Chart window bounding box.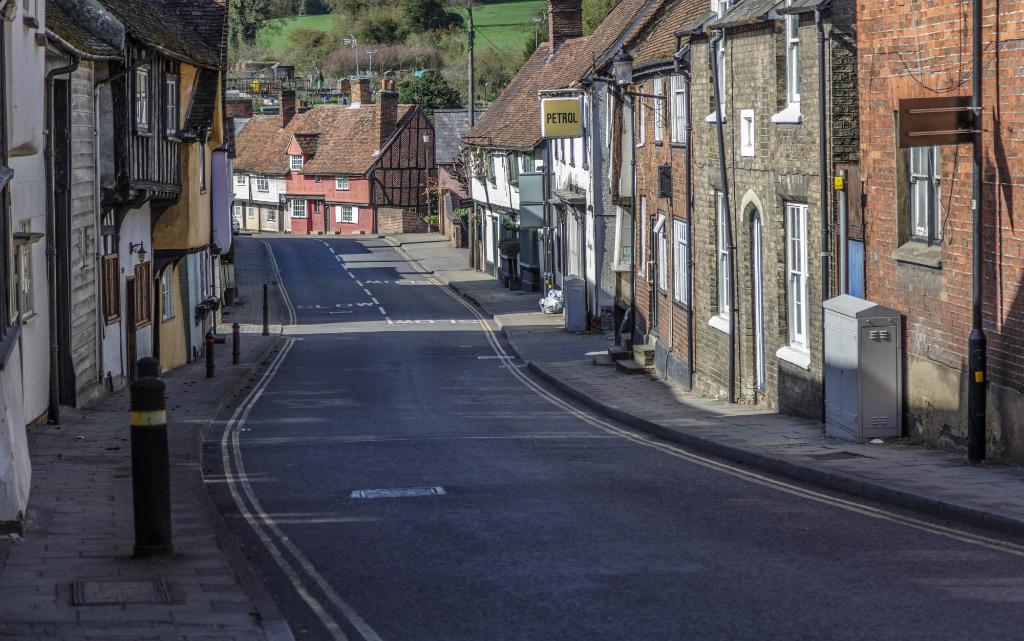
Charted: <box>18,222,36,313</box>.
